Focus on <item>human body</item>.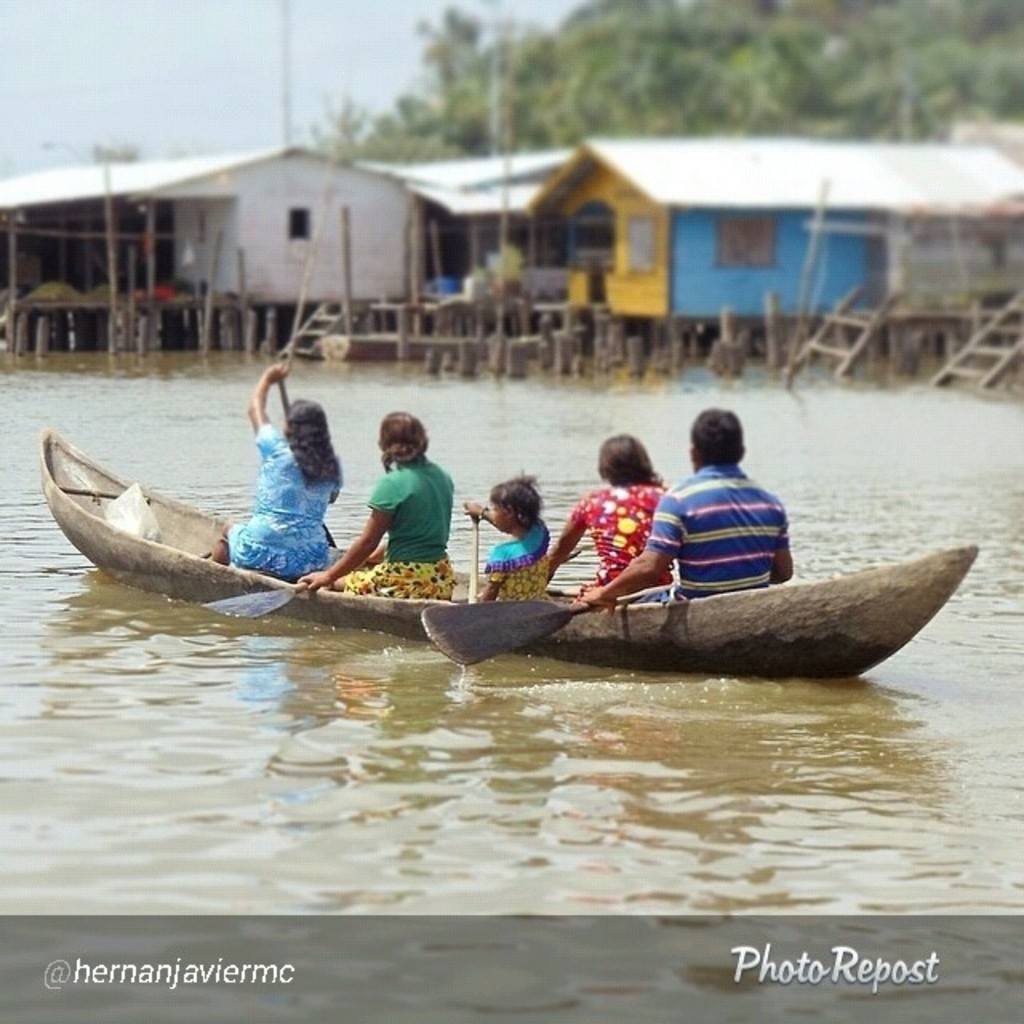
Focused at l=210, t=365, r=344, b=590.
